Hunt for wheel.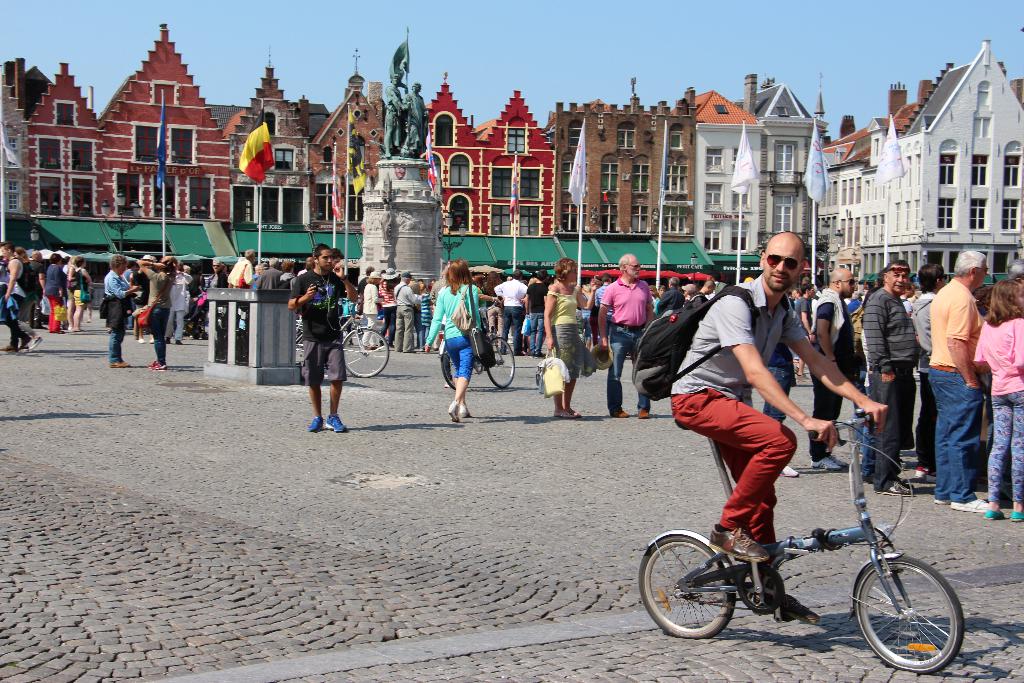
Hunted down at locate(342, 327, 390, 379).
